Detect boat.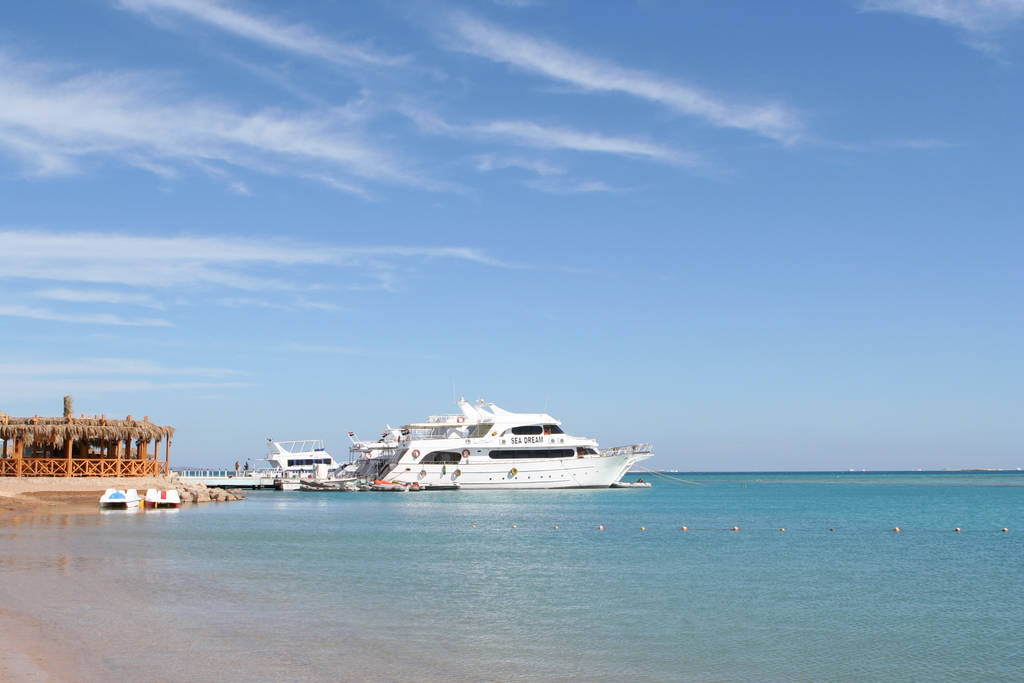
Detected at 97,488,145,507.
